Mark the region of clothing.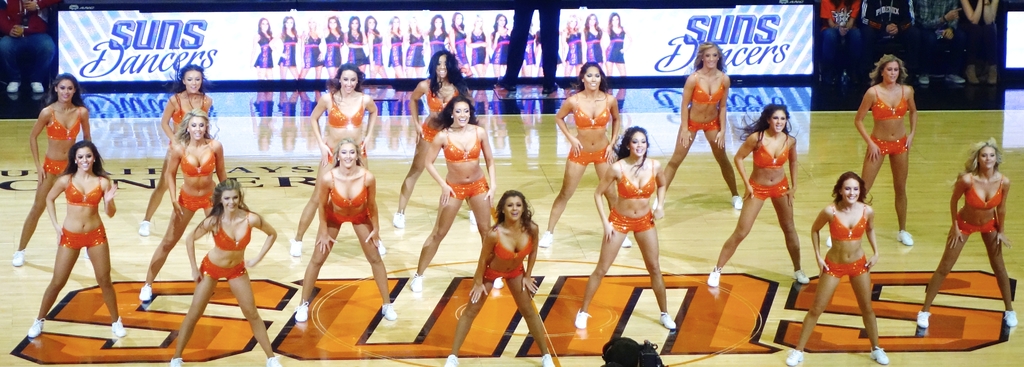
Region: 575/96/612/126.
